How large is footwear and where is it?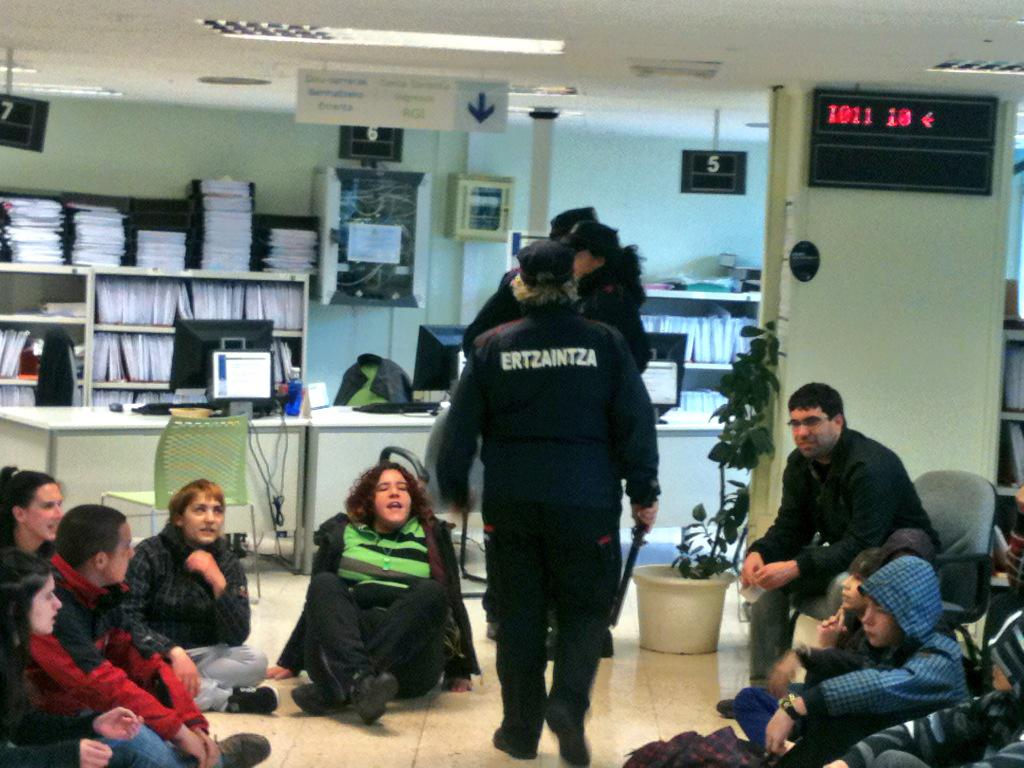
Bounding box: {"left": 715, "top": 698, "right": 734, "bottom": 721}.
